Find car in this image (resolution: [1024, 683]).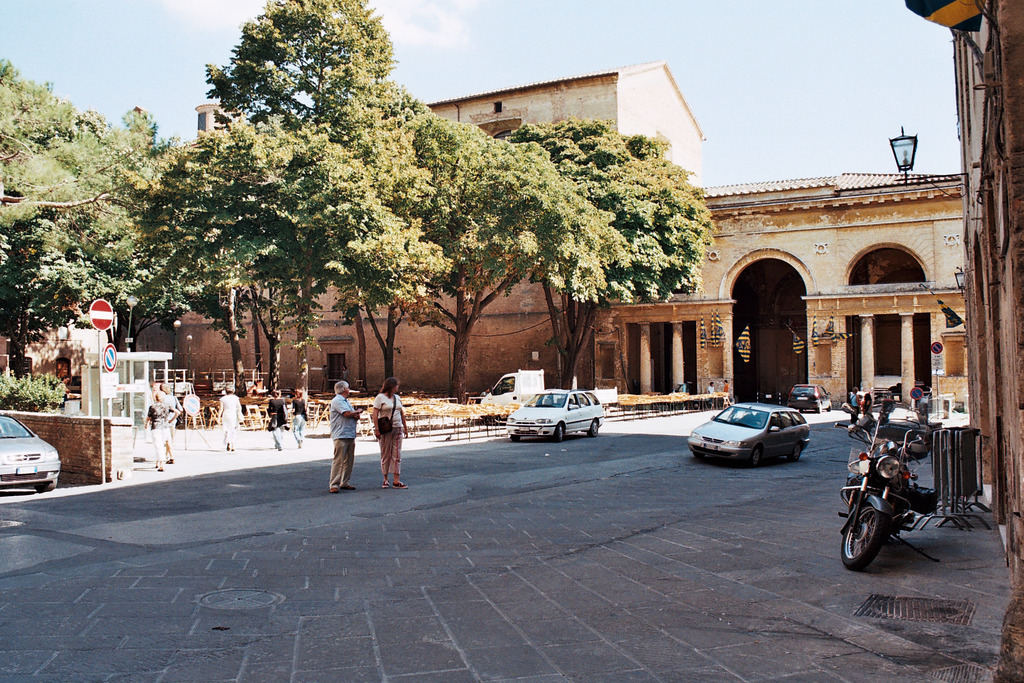
box(689, 397, 823, 470).
